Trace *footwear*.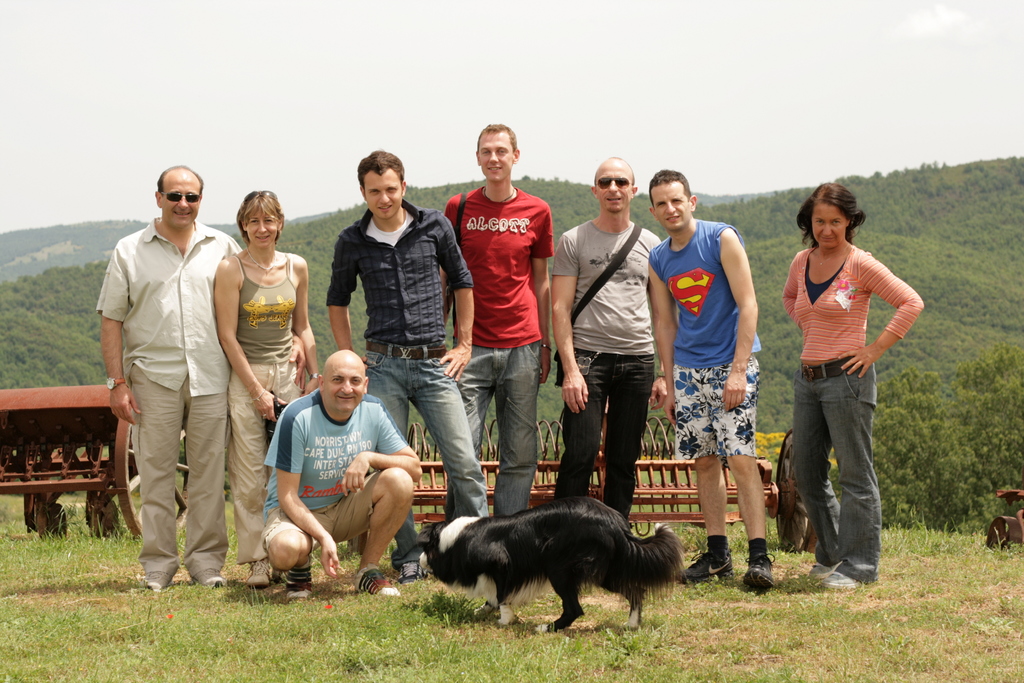
Traced to <box>146,571,176,590</box>.
